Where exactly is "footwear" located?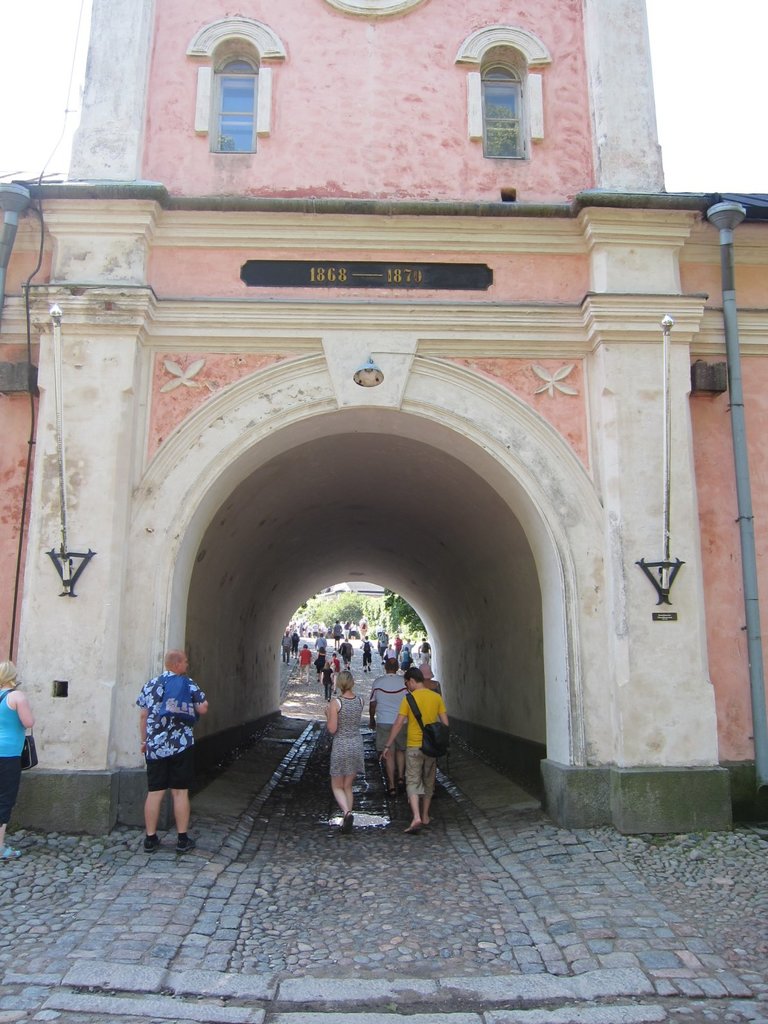
Its bounding box is left=142, top=832, right=161, bottom=853.
